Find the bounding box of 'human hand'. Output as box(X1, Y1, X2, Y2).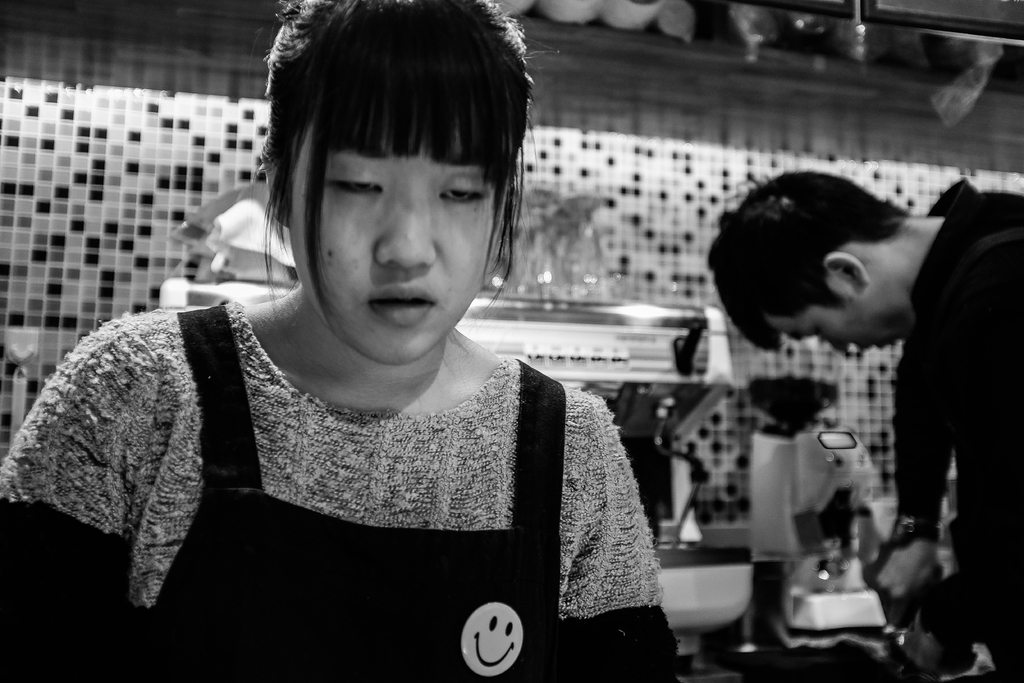
box(869, 492, 977, 639).
